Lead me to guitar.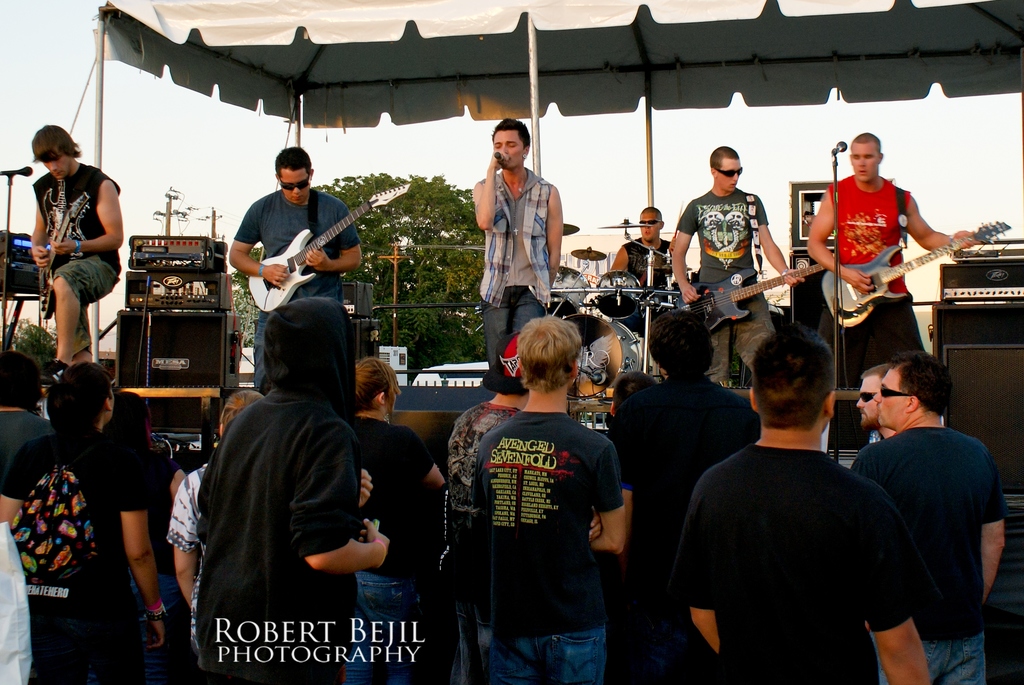
Lead to BBox(820, 221, 1010, 330).
